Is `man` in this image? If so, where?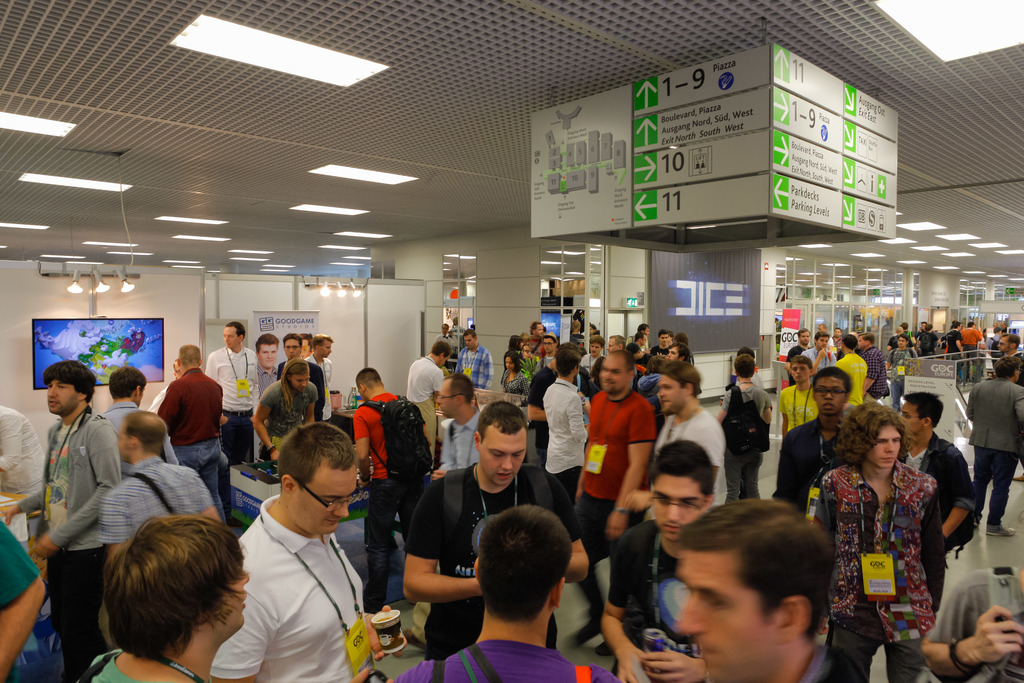
Yes, at 995:329:1023:482.
